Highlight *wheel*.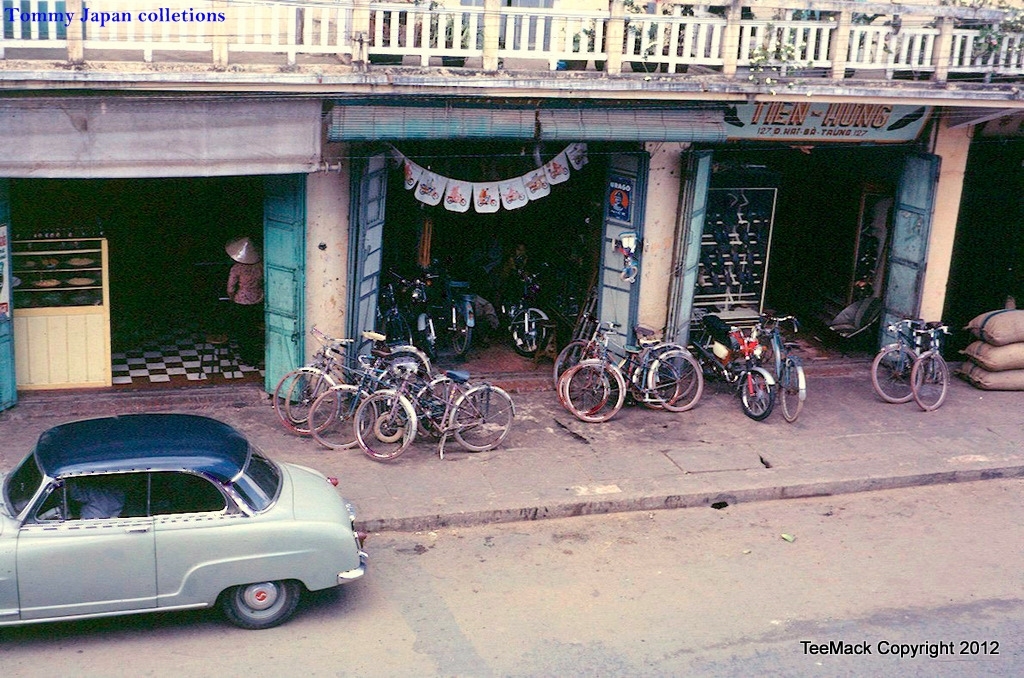
Highlighted region: x1=272 y1=369 x2=337 y2=436.
